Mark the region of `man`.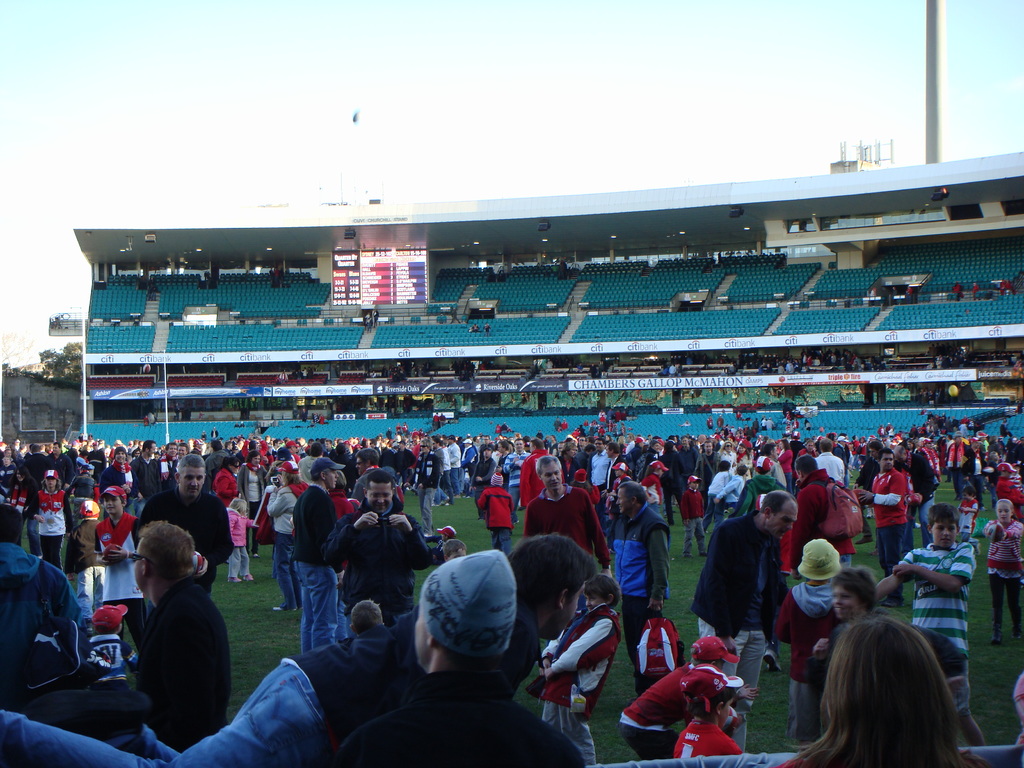
Region: [385,429,392,445].
